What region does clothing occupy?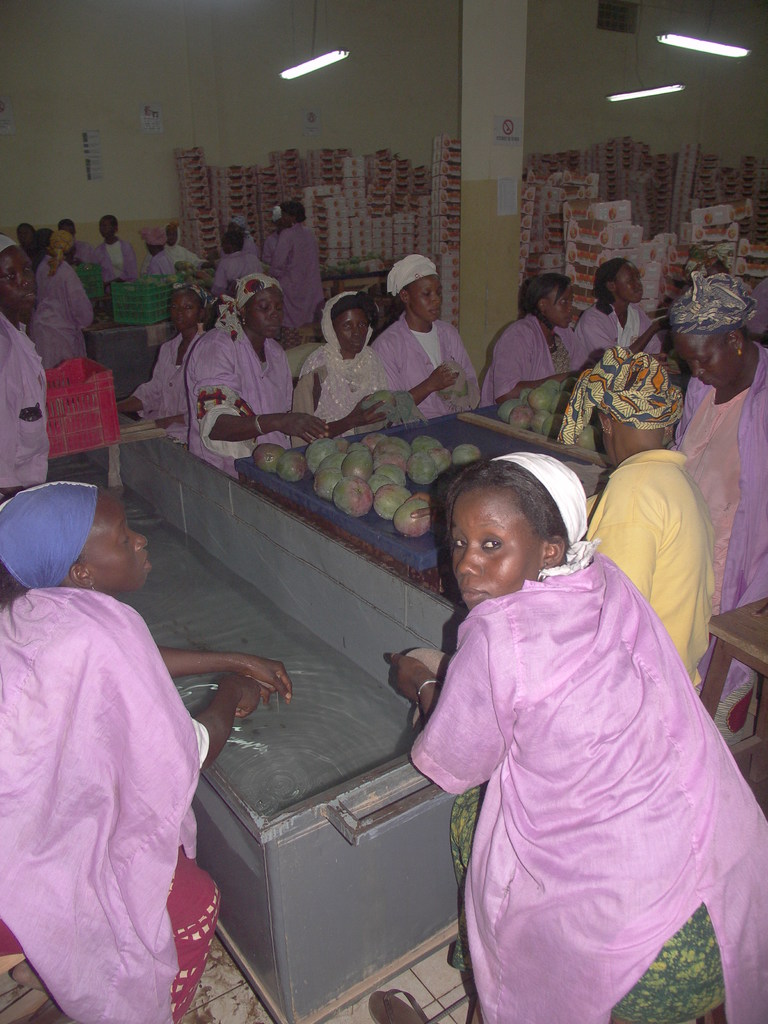
(290, 355, 411, 430).
